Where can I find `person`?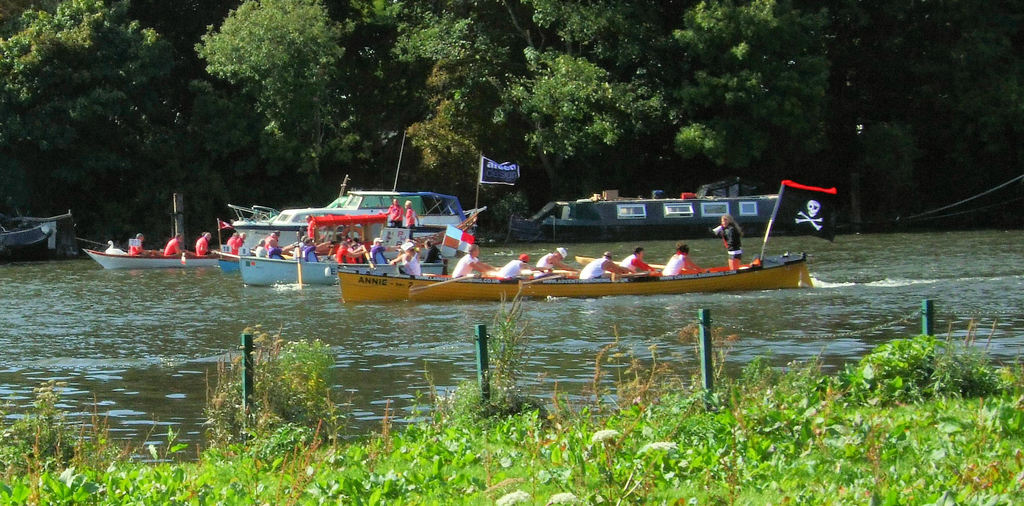
You can find it at BBox(386, 241, 420, 276).
